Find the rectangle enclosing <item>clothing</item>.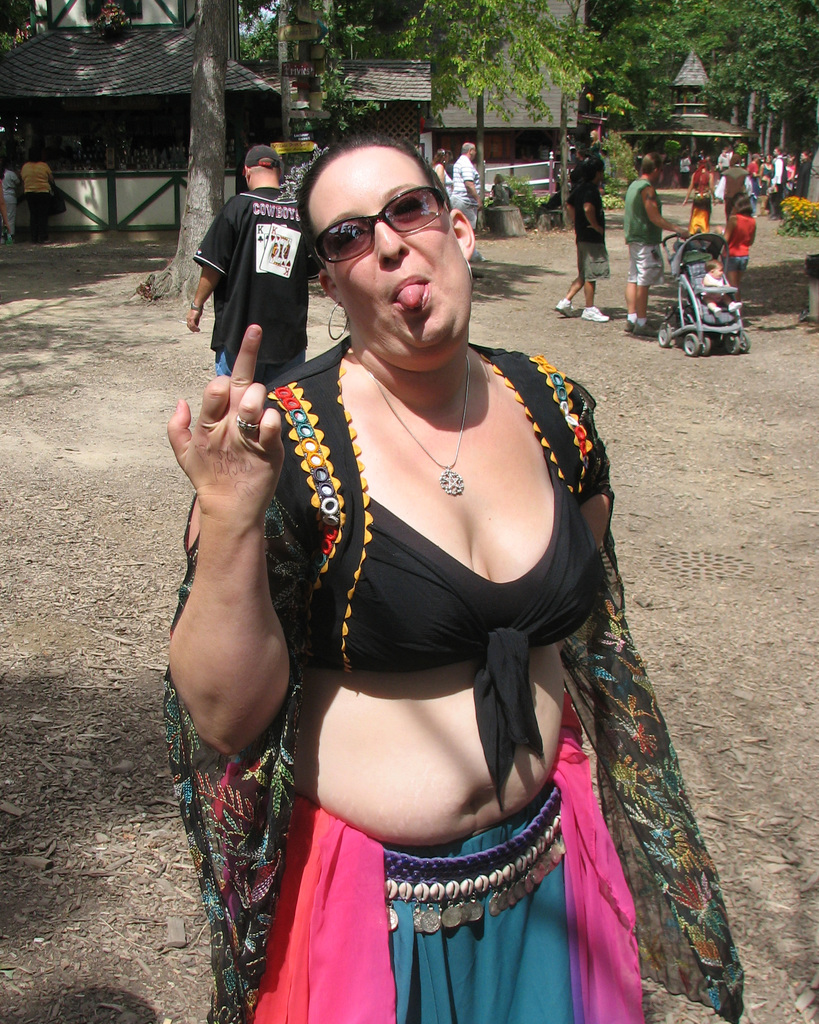
bbox(568, 154, 587, 188).
